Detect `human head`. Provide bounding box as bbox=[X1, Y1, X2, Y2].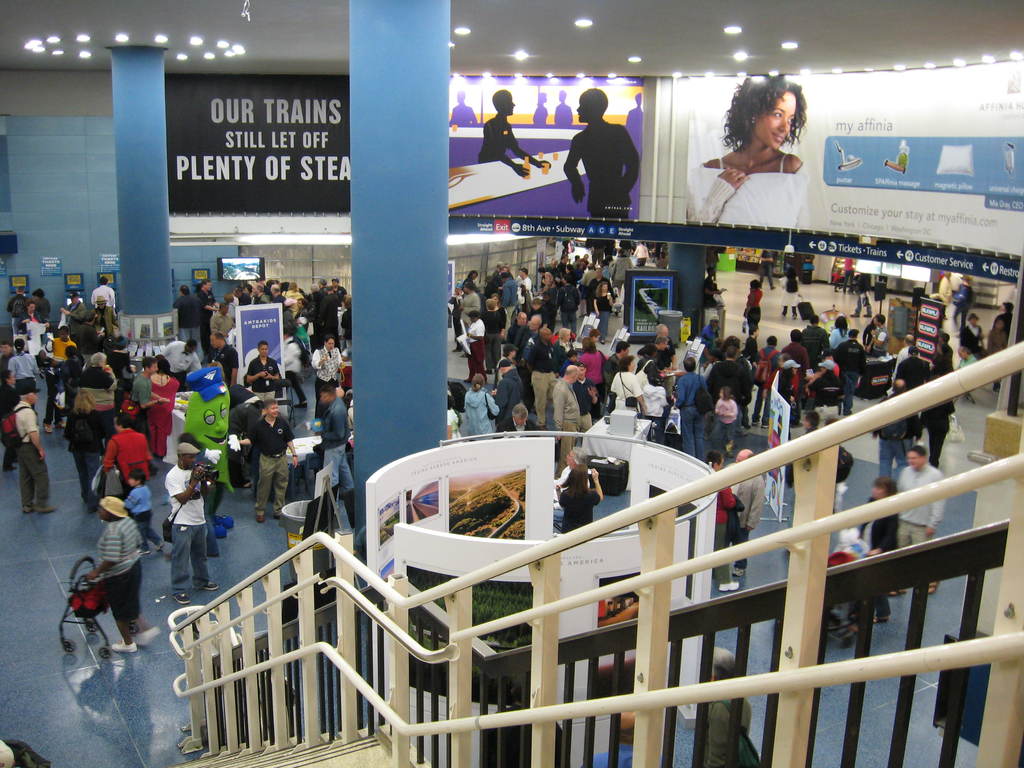
bbox=[493, 87, 515, 115].
